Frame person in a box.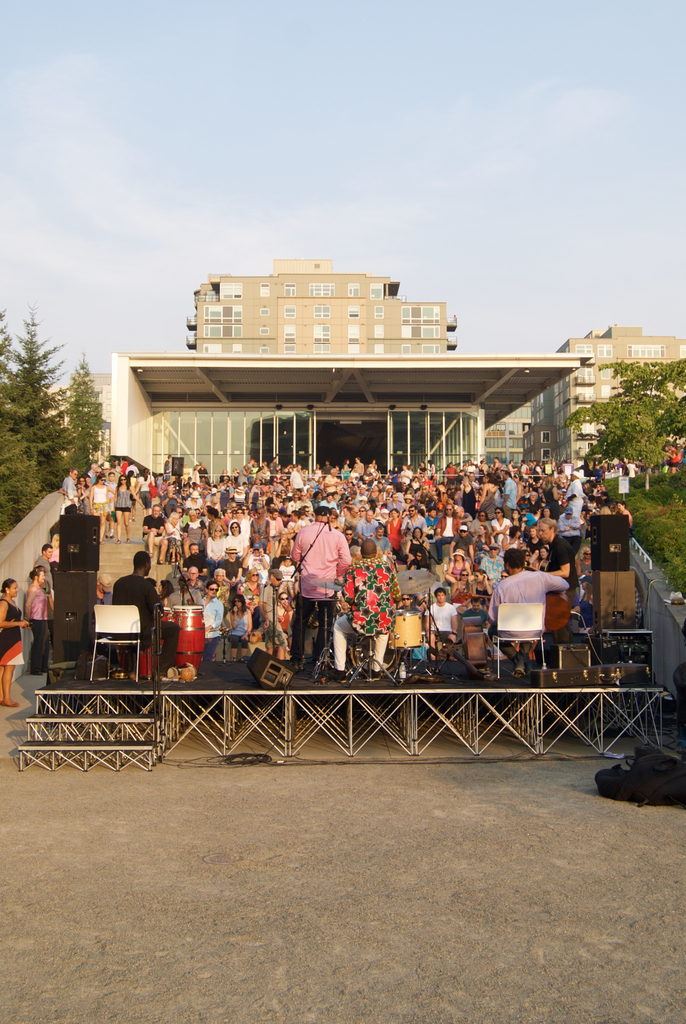
bbox=[37, 541, 56, 636].
